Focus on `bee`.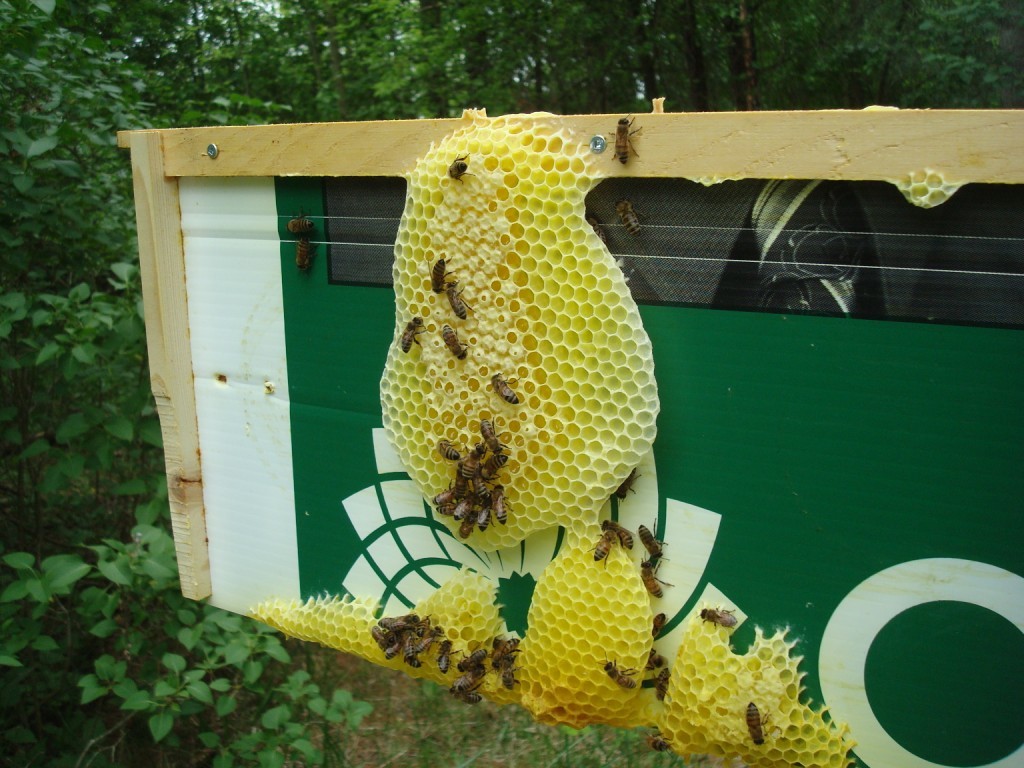
Focused at bbox=[602, 660, 633, 690].
